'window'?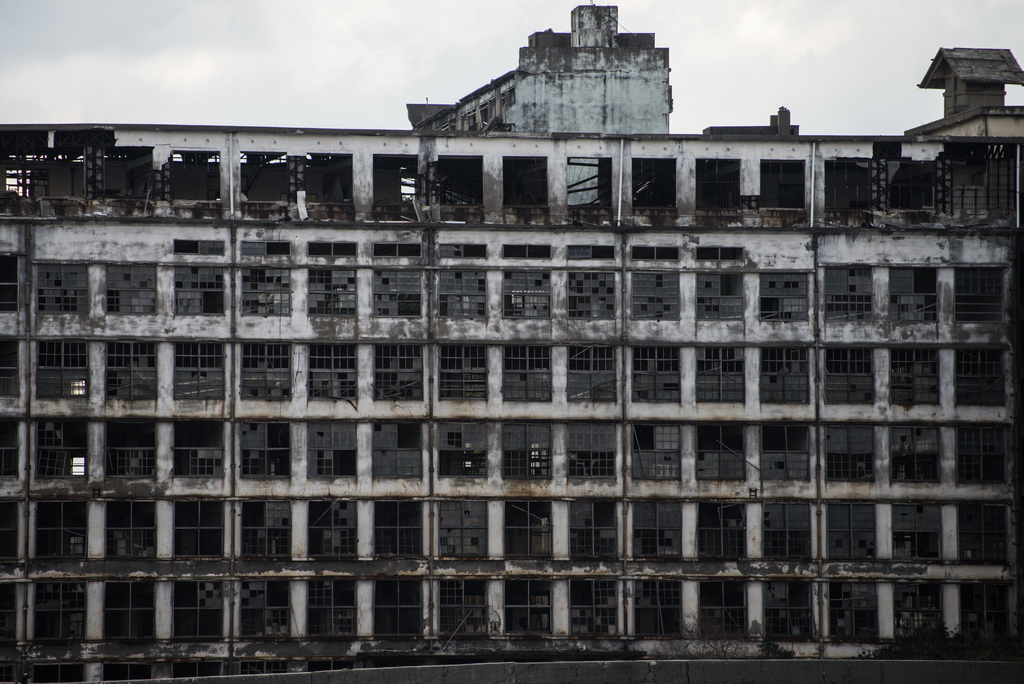
locate(698, 247, 744, 260)
